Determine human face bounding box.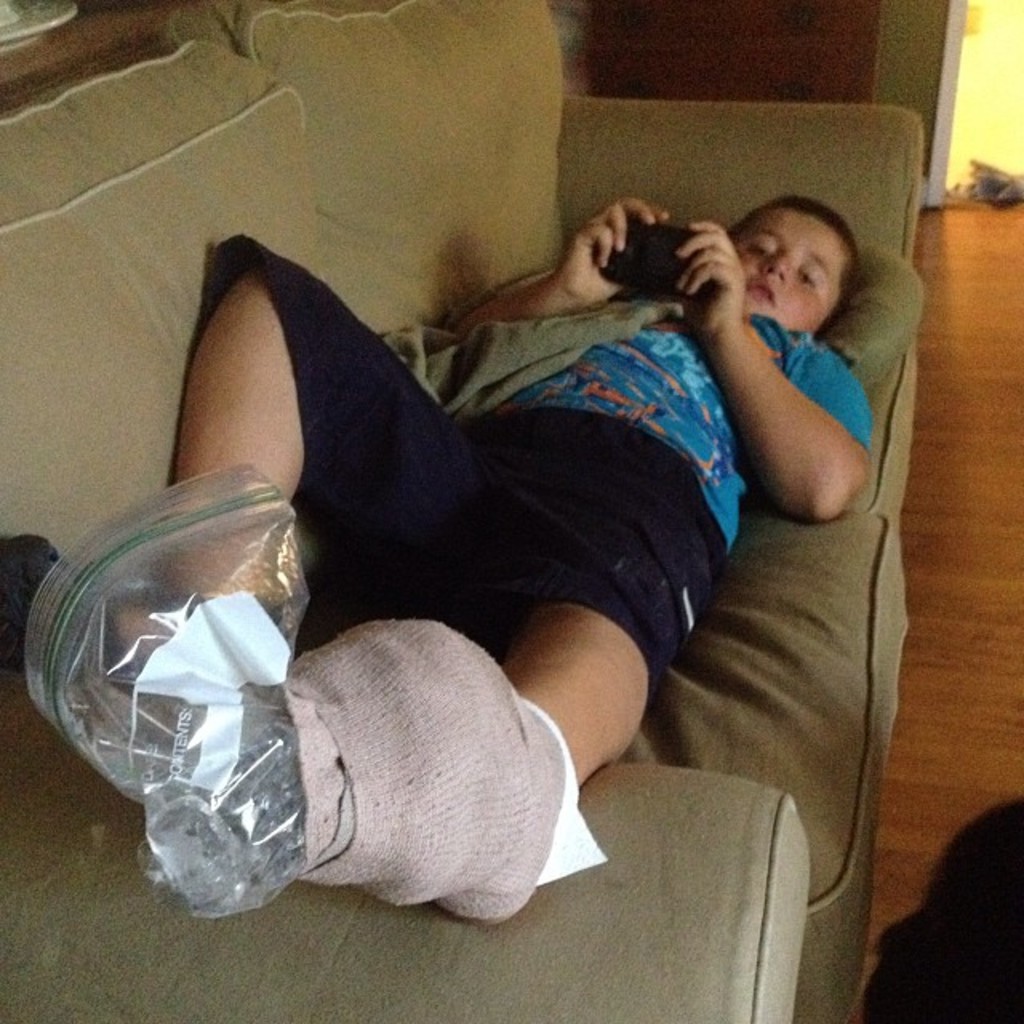
Determined: select_region(733, 197, 853, 336).
